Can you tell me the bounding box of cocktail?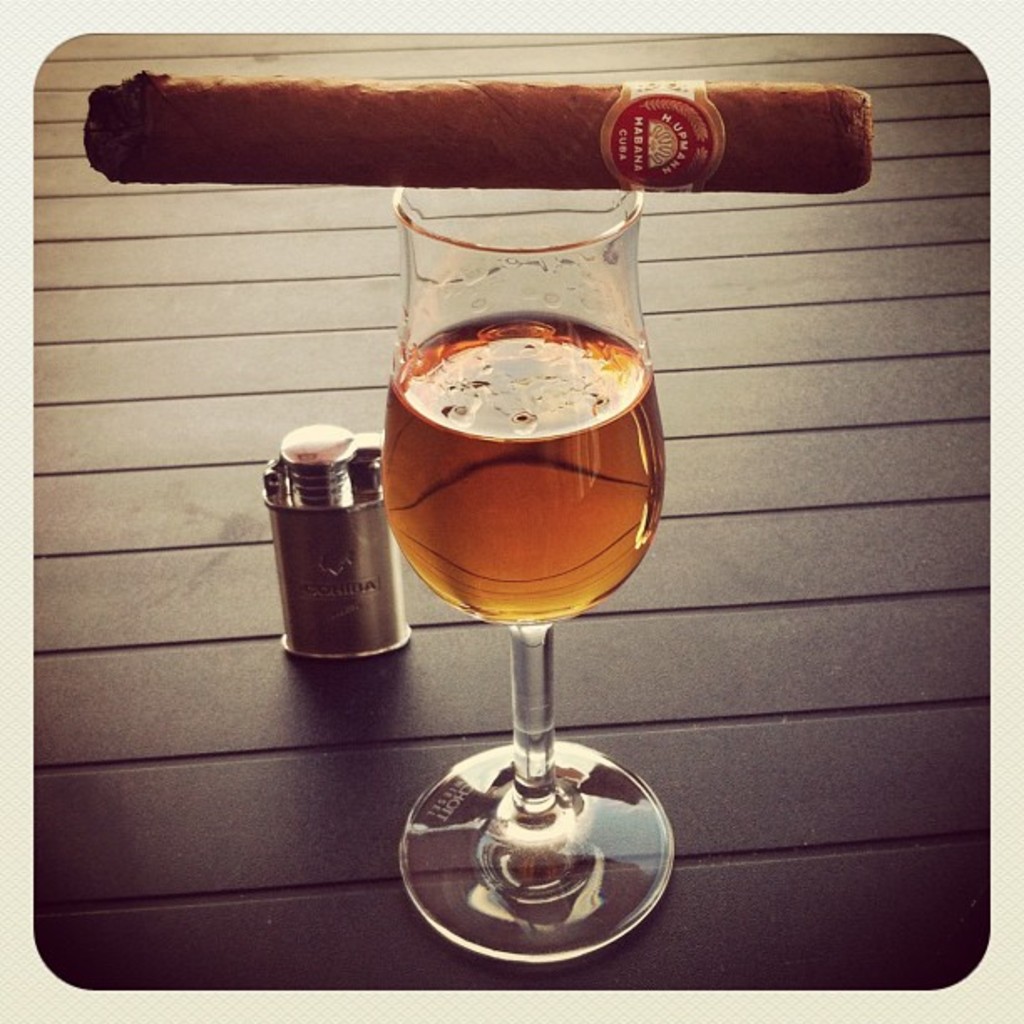
(x1=365, y1=202, x2=689, y2=907).
